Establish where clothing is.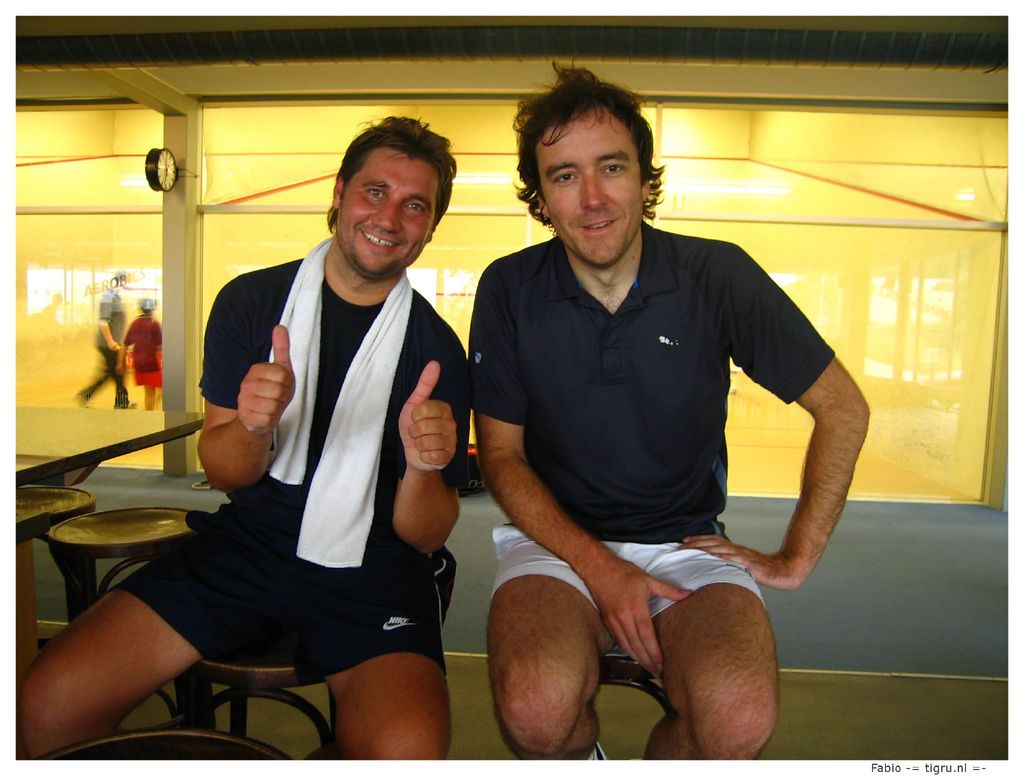
Established at select_region(463, 217, 836, 620).
